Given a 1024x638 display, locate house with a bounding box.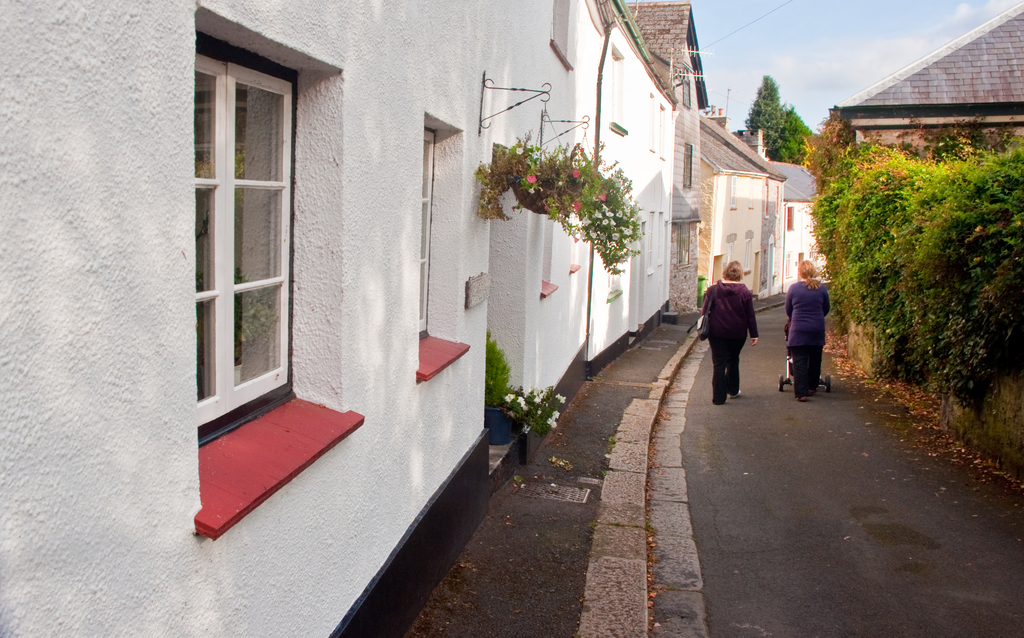
Located: region(765, 162, 831, 286).
